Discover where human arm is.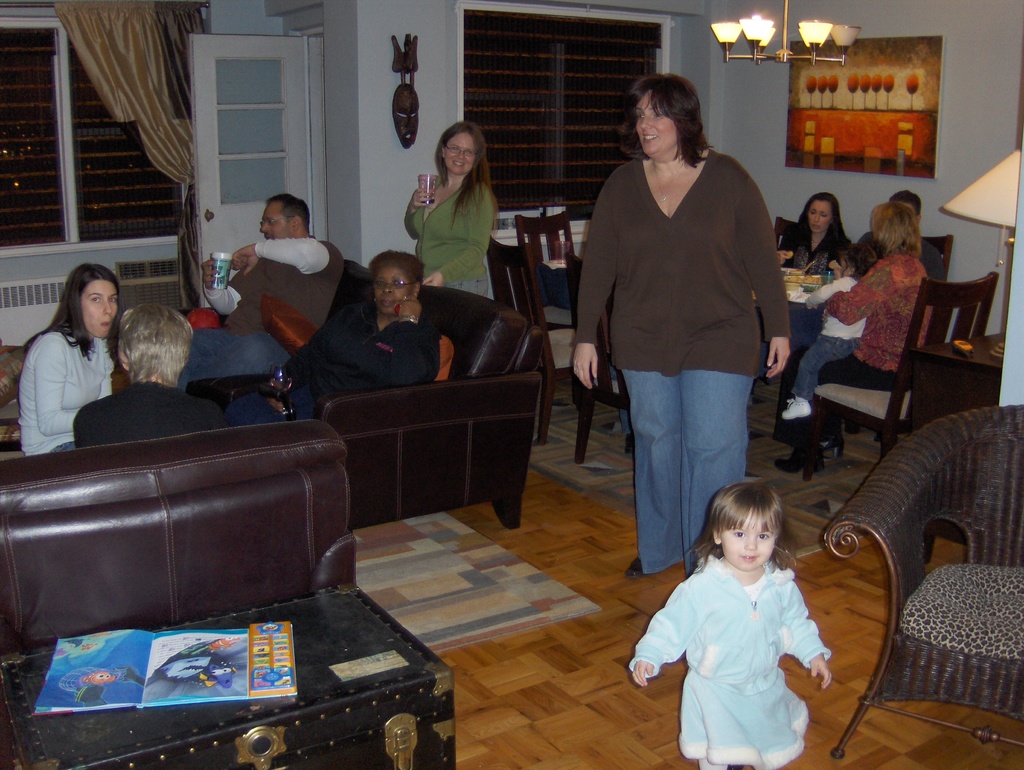
Discovered at {"x1": 423, "y1": 179, "x2": 497, "y2": 289}.
